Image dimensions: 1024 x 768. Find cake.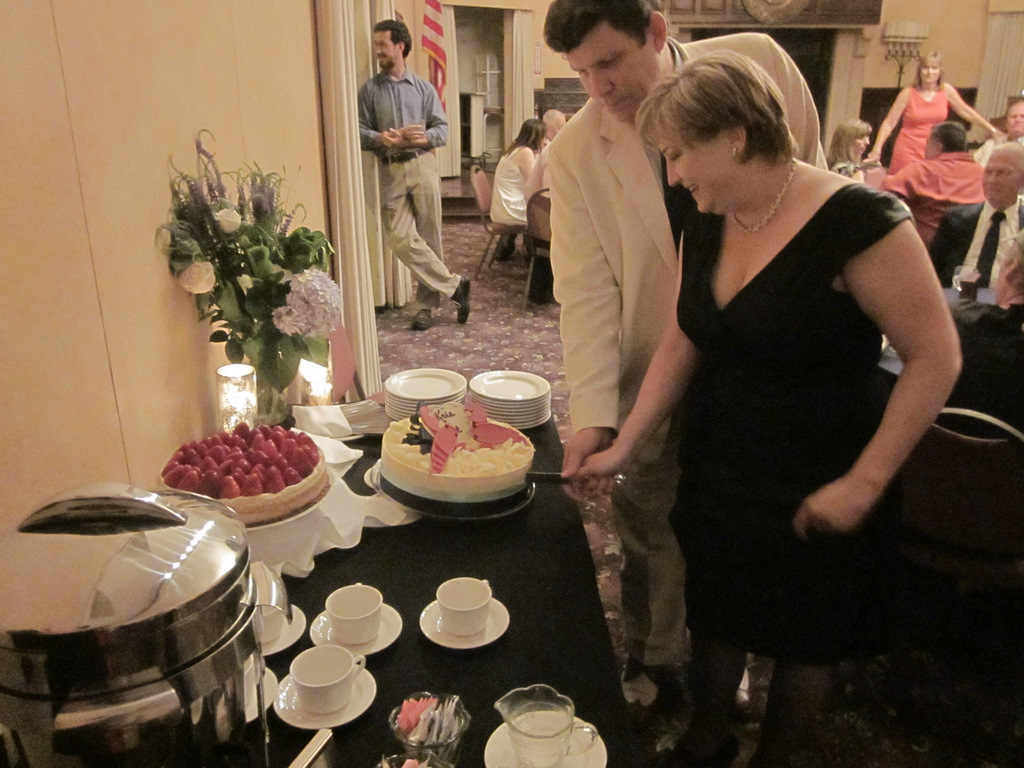
bbox=(385, 421, 536, 522).
